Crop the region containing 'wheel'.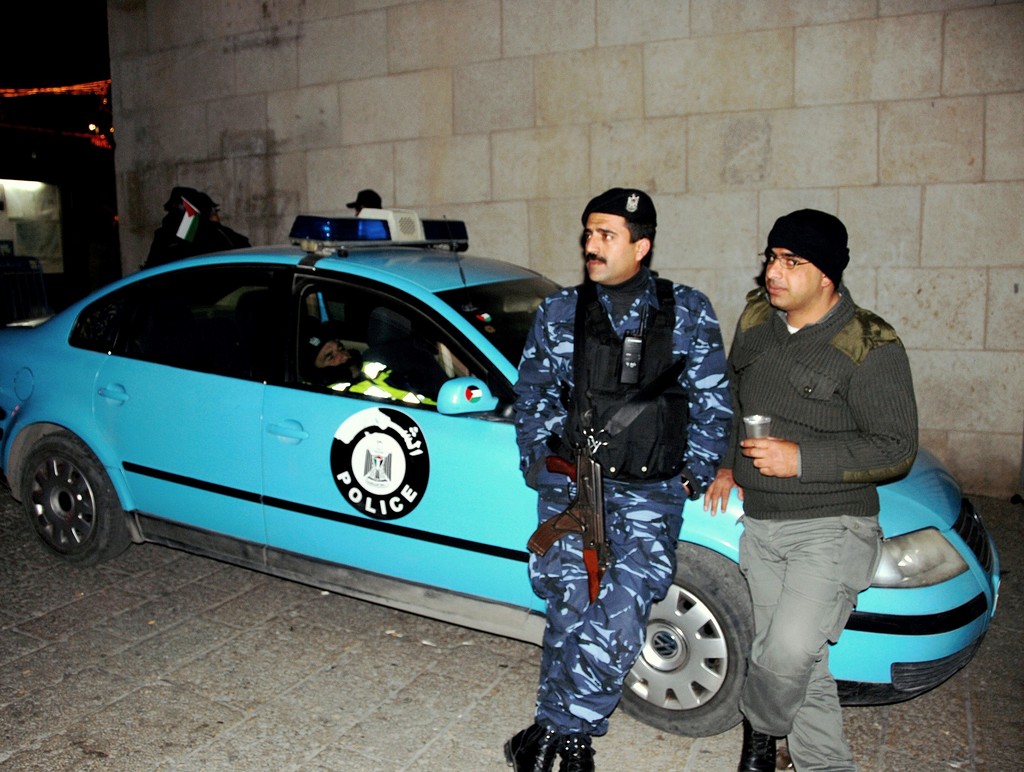
Crop region: [16, 428, 111, 563].
